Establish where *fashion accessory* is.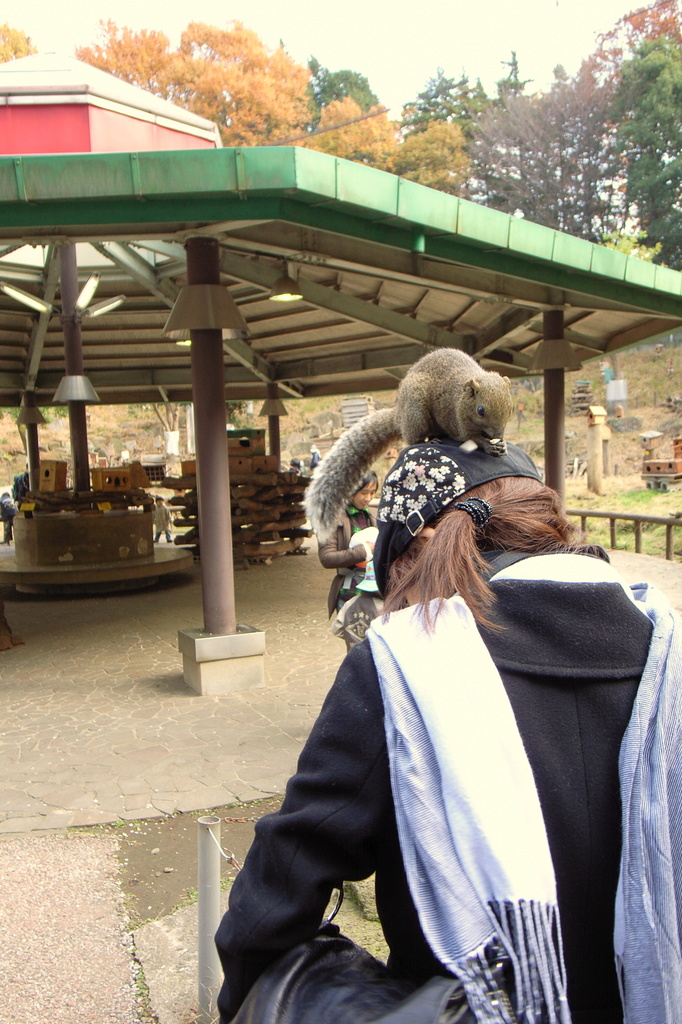
Established at select_region(364, 593, 681, 1023).
